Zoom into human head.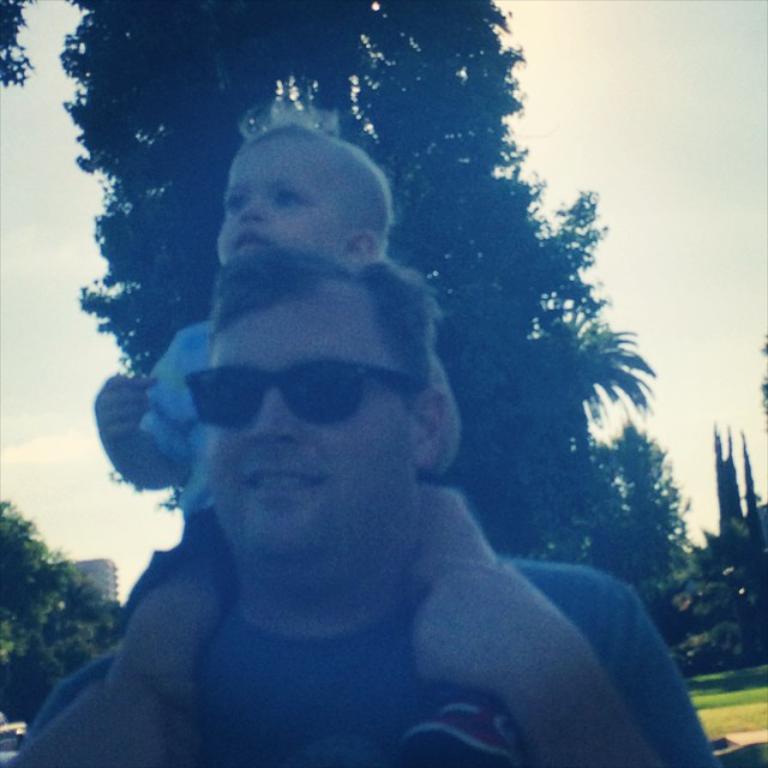
Zoom target: 217 101 398 263.
